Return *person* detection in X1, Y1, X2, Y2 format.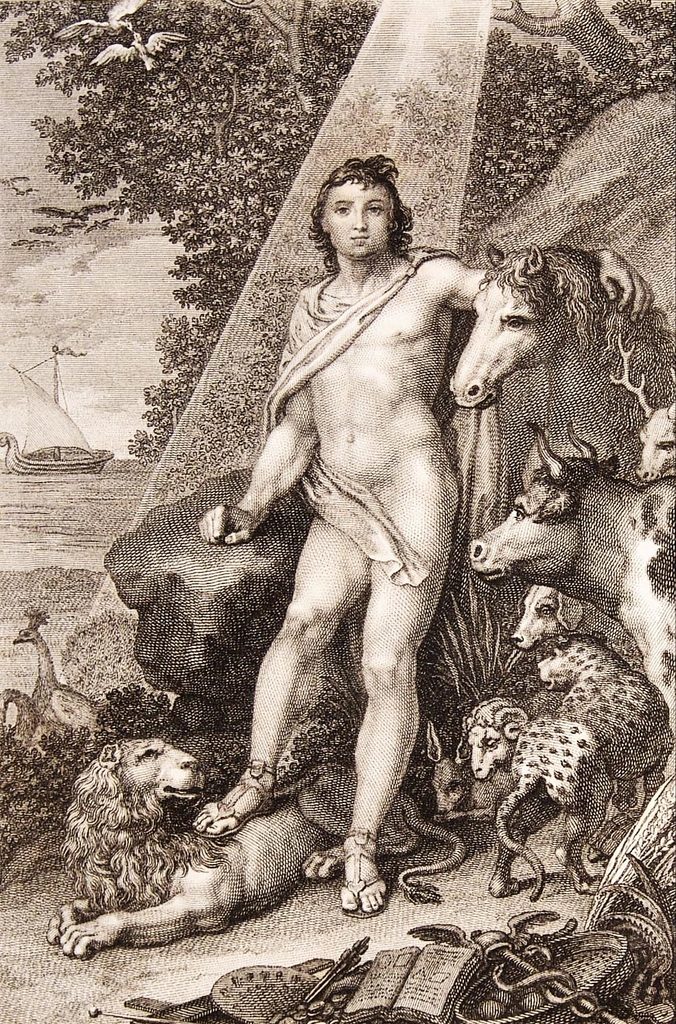
194, 152, 653, 918.
